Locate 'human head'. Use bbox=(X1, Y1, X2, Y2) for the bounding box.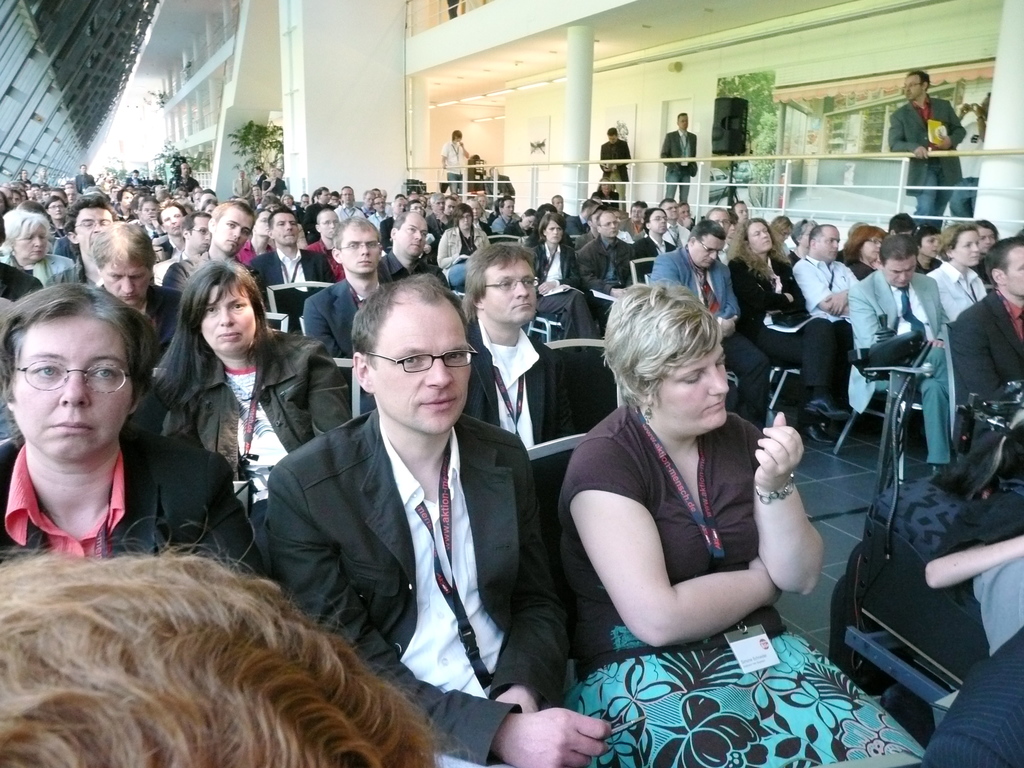
bbox=(118, 188, 136, 208).
